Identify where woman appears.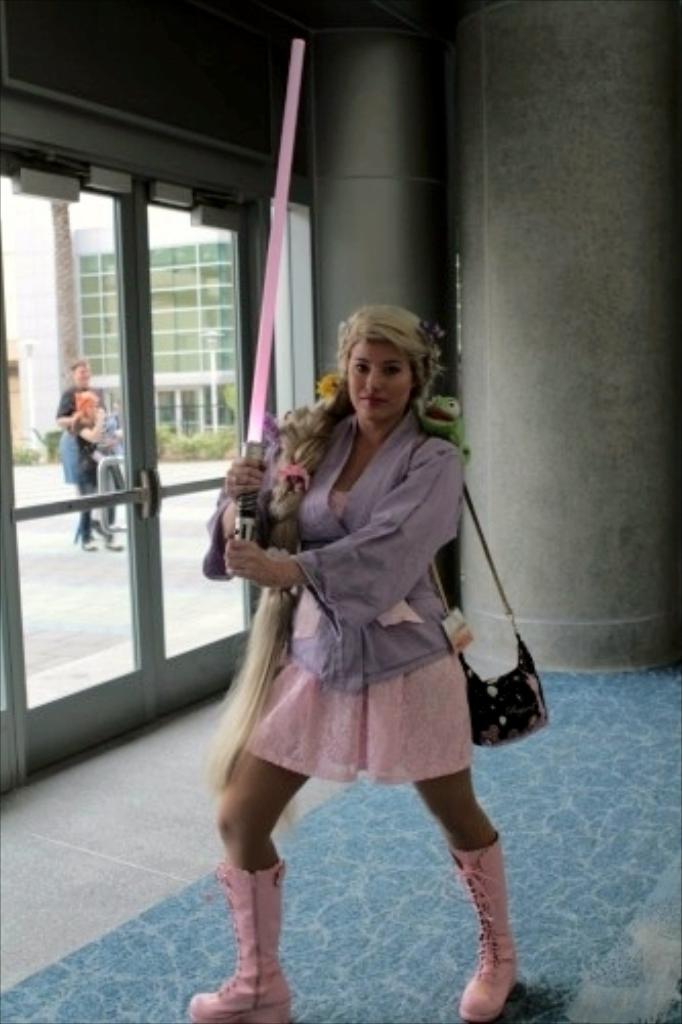
Appears at box=[184, 313, 535, 944].
